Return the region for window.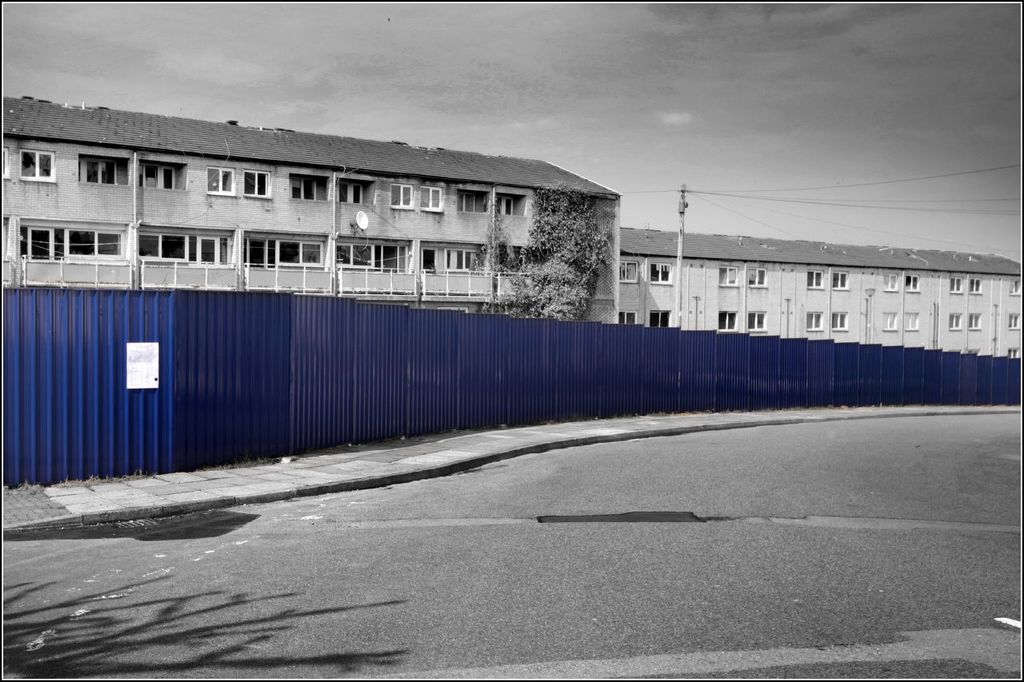
(x1=948, y1=277, x2=962, y2=295).
